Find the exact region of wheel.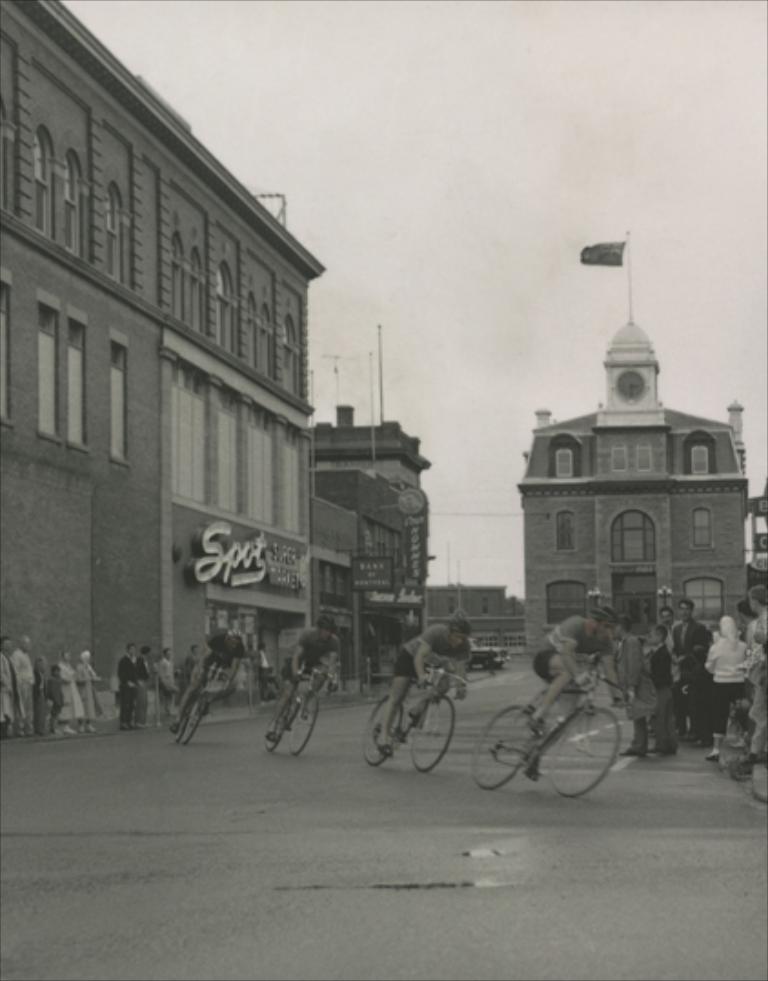
Exact region: locate(539, 704, 617, 799).
